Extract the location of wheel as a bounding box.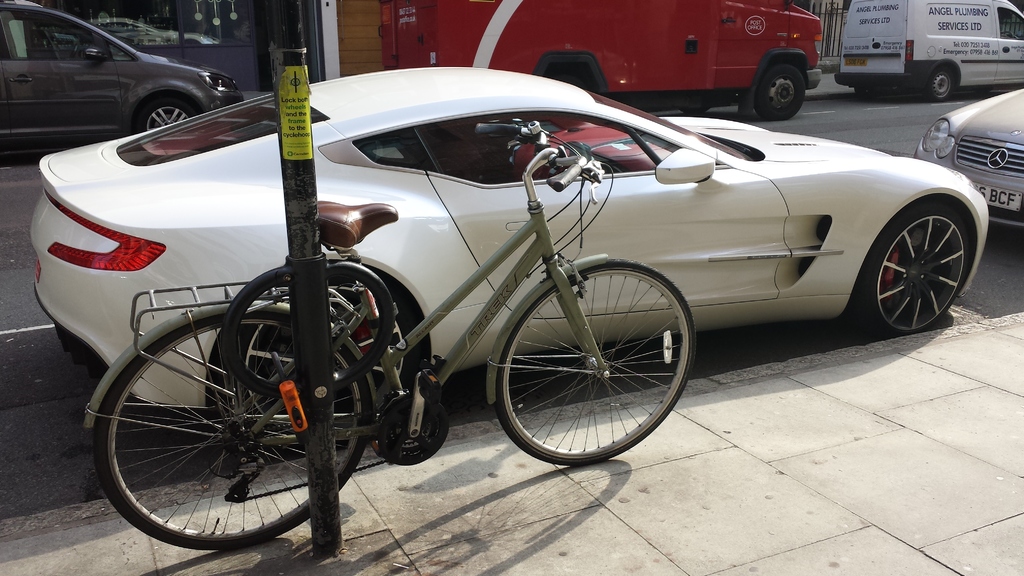
[x1=218, y1=285, x2=405, y2=429].
